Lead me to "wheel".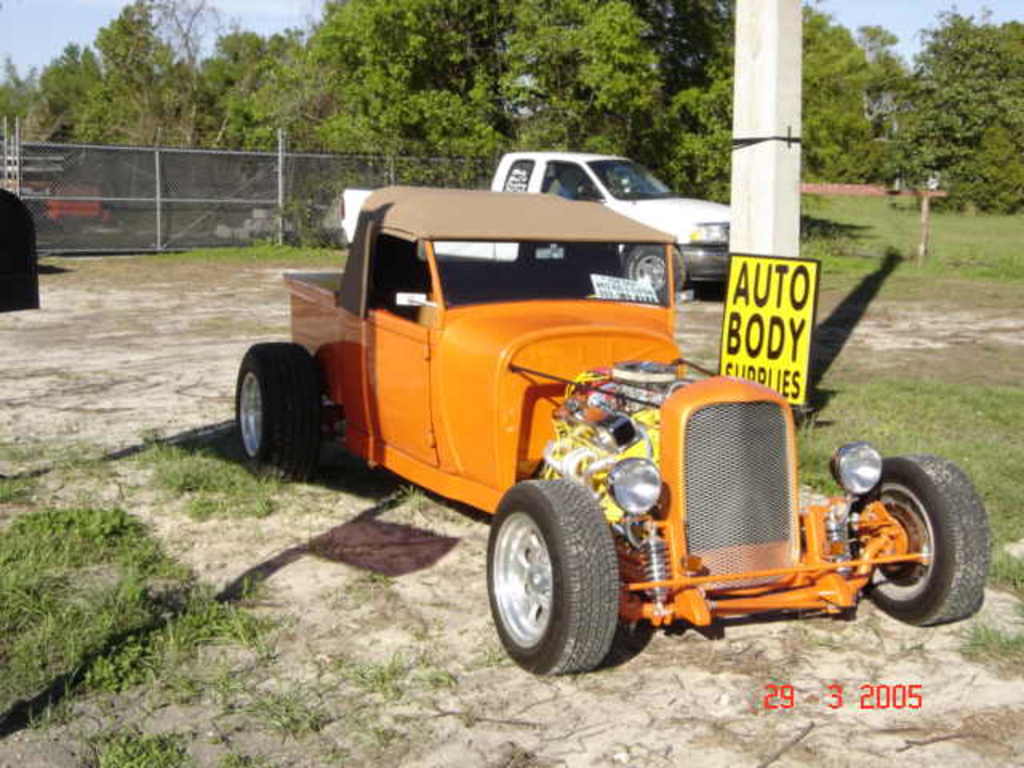
Lead to (left=618, top=240, right=688, bottom=304).
